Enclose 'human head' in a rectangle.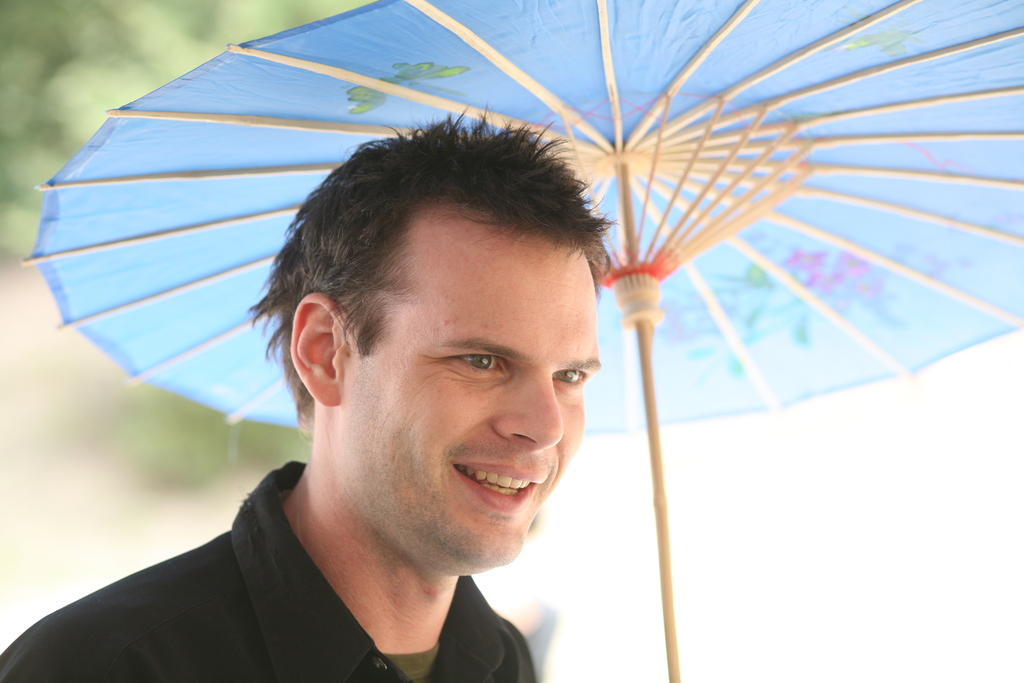
BBox(243, 153, 600, 560).
